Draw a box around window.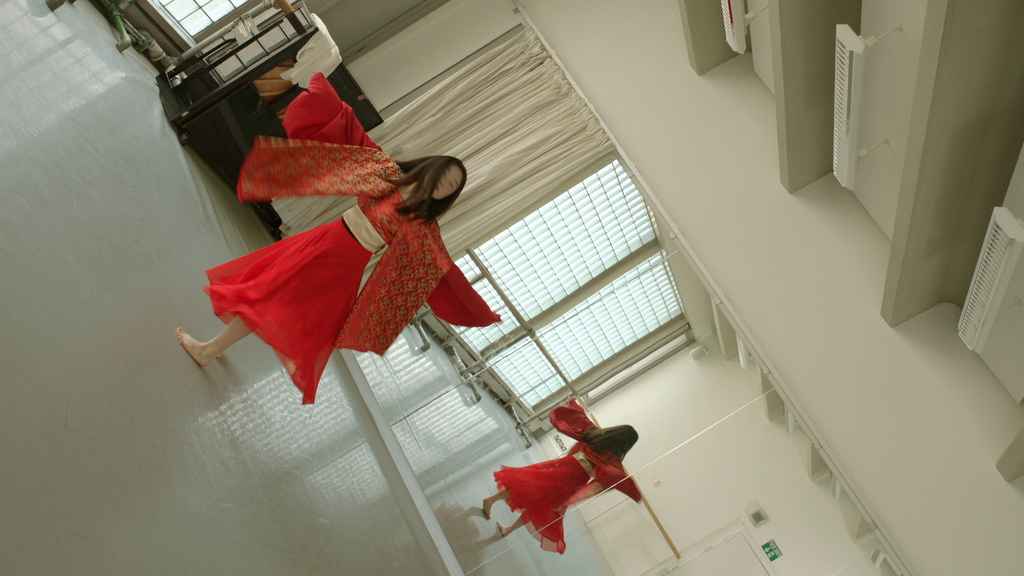
bbox(150, 0, 255, 30).
